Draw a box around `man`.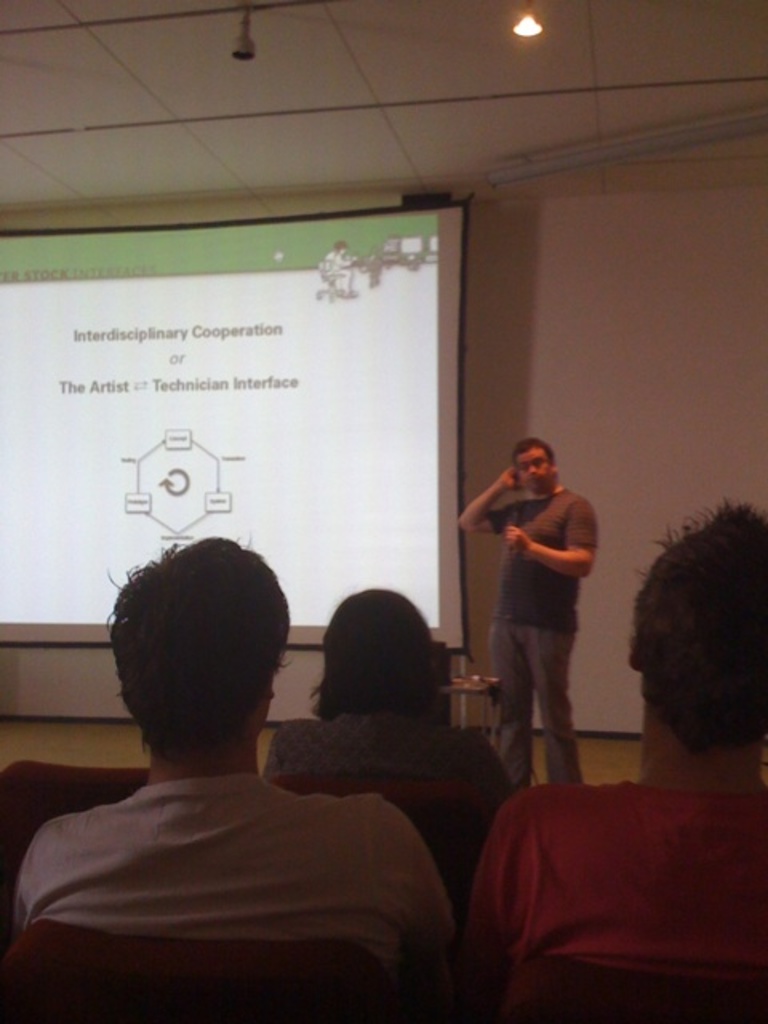
[8,533,464,1018].
